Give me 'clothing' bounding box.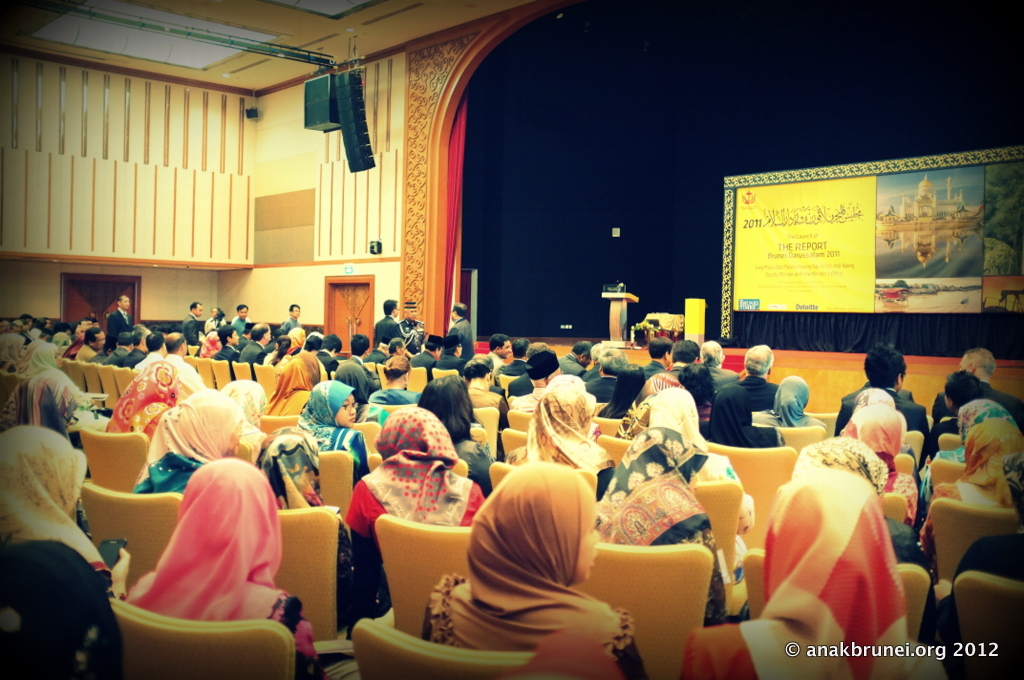
323:411:511:635.
